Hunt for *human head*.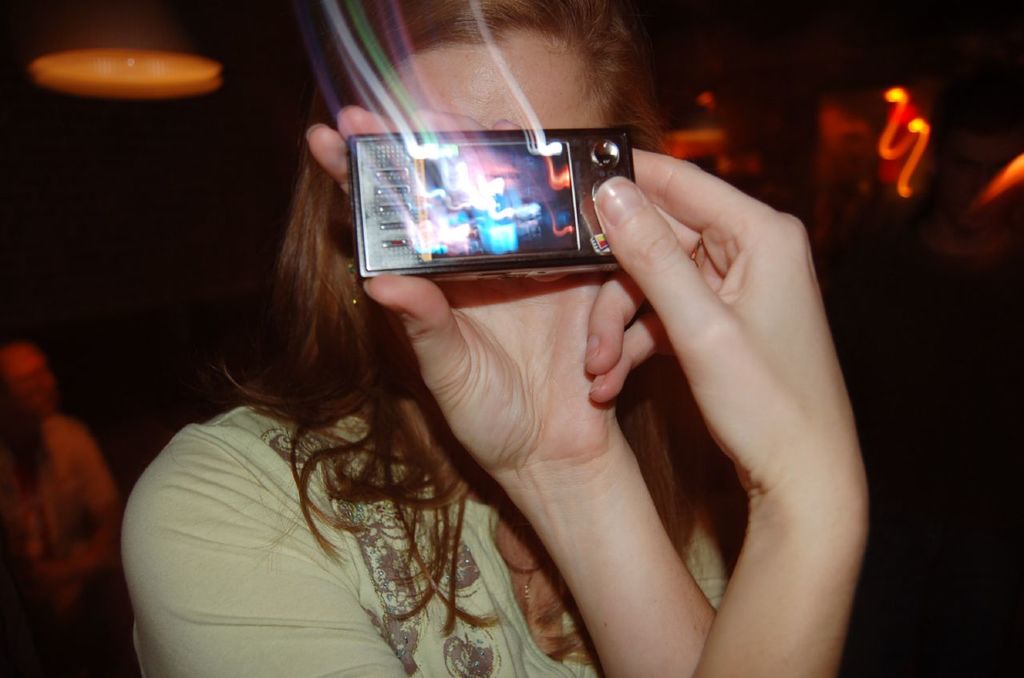
Hunted down at box=[0, 345, 62, 425].
